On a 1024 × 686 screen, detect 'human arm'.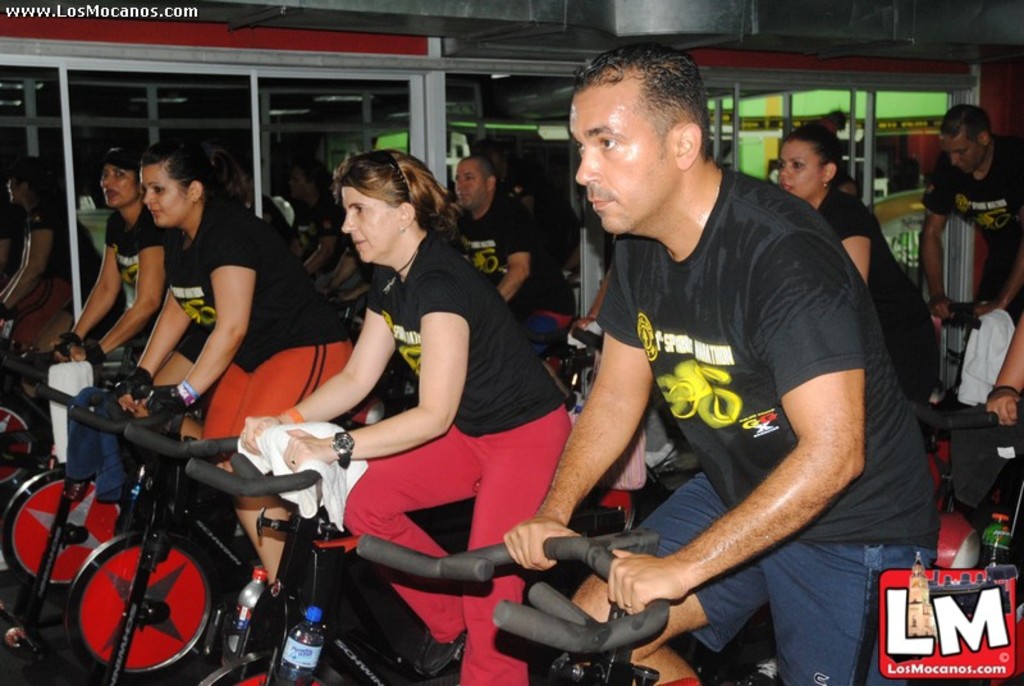
244,284,393,451.
